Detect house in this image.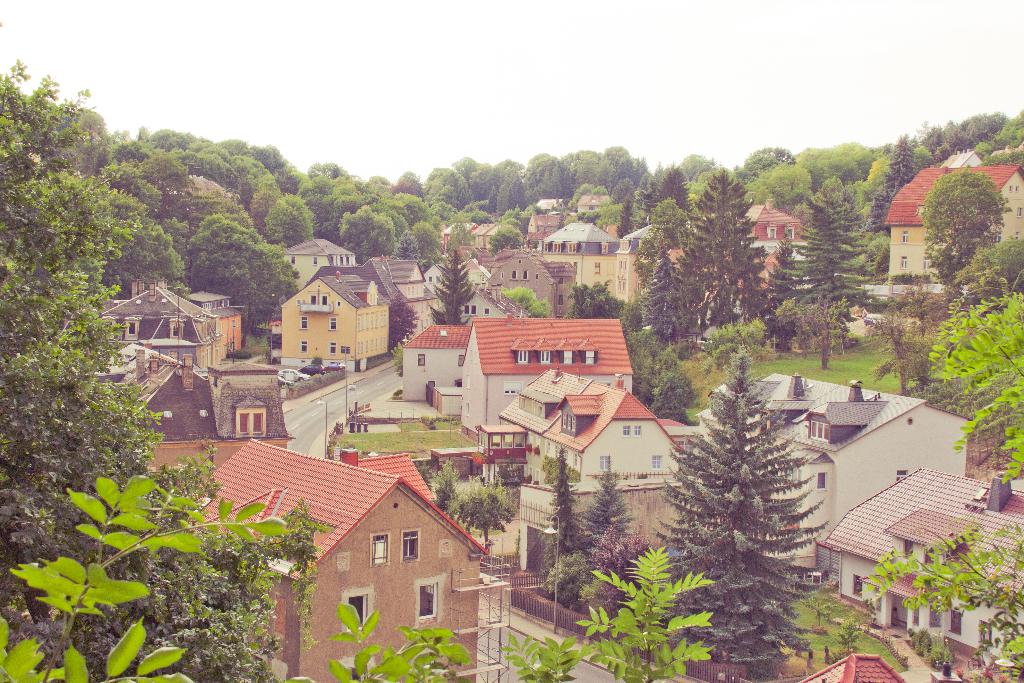
Detection: crop(875, 142, 1023, 287).
